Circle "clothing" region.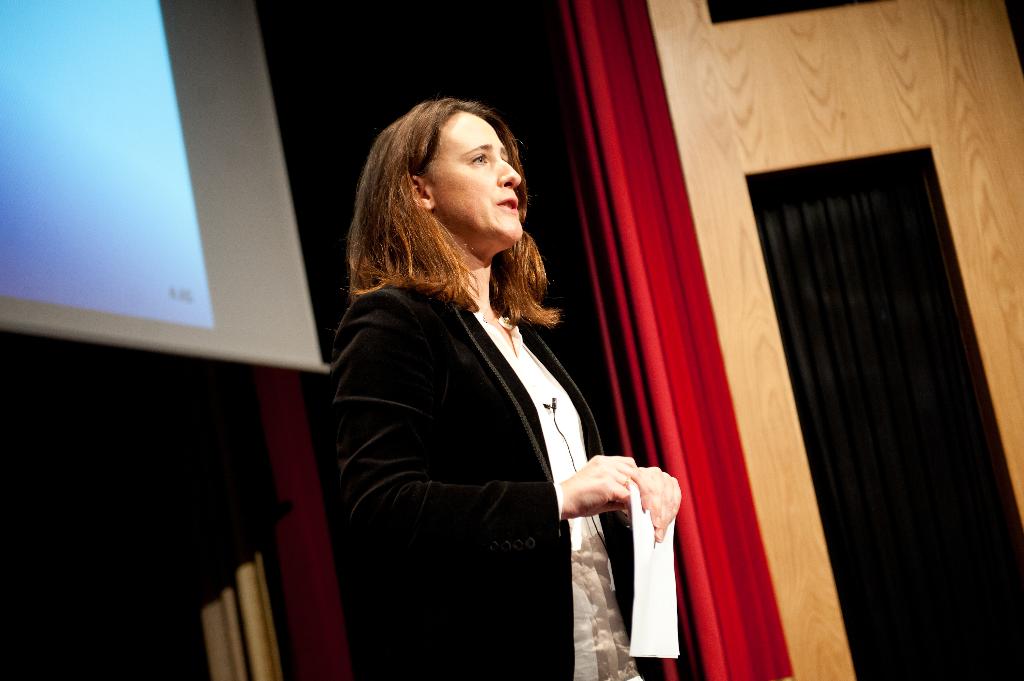
Region: <box>332,205,653,652</box>.
